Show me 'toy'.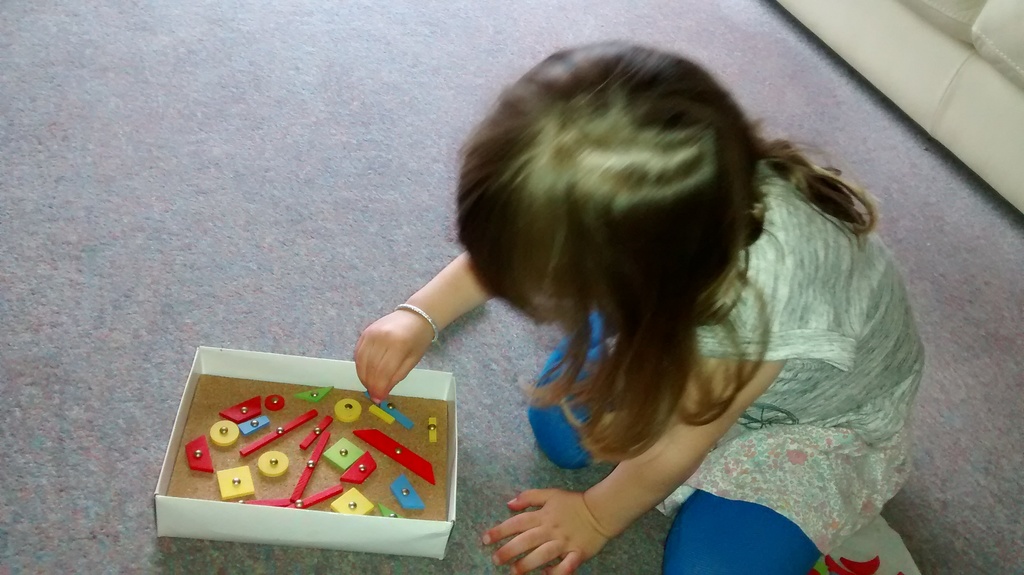
'toy' is here: (x1=242, y1=423, x2=285, y2=460).
